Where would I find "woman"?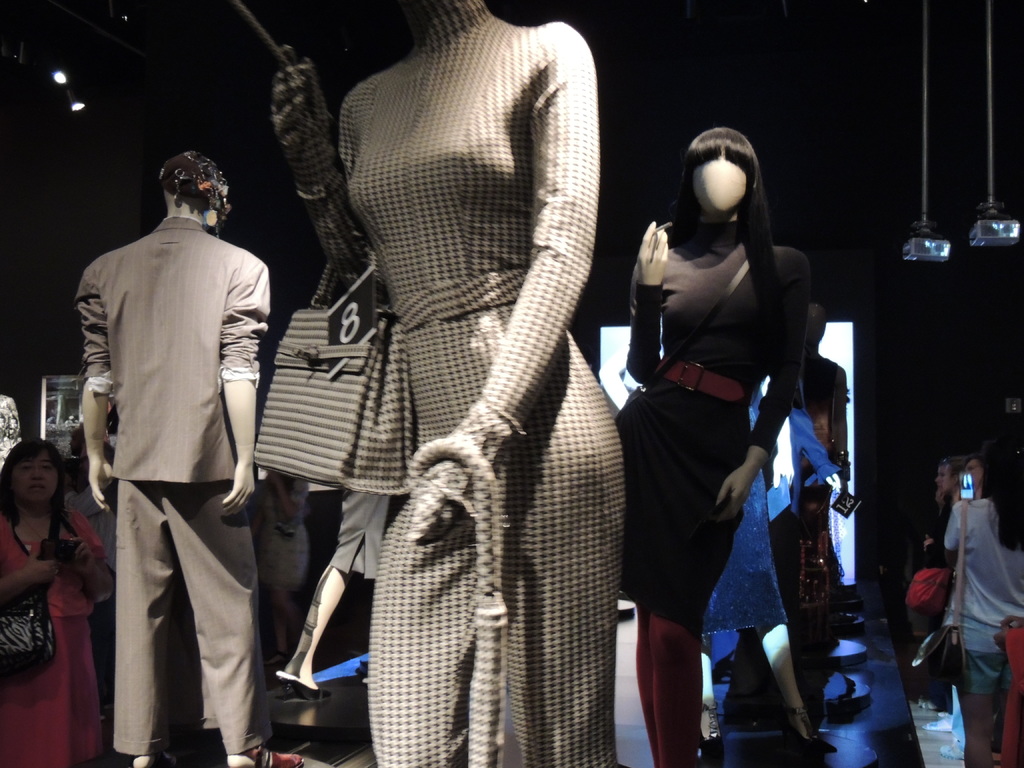
At bbox(269, 0, 623, 767).
